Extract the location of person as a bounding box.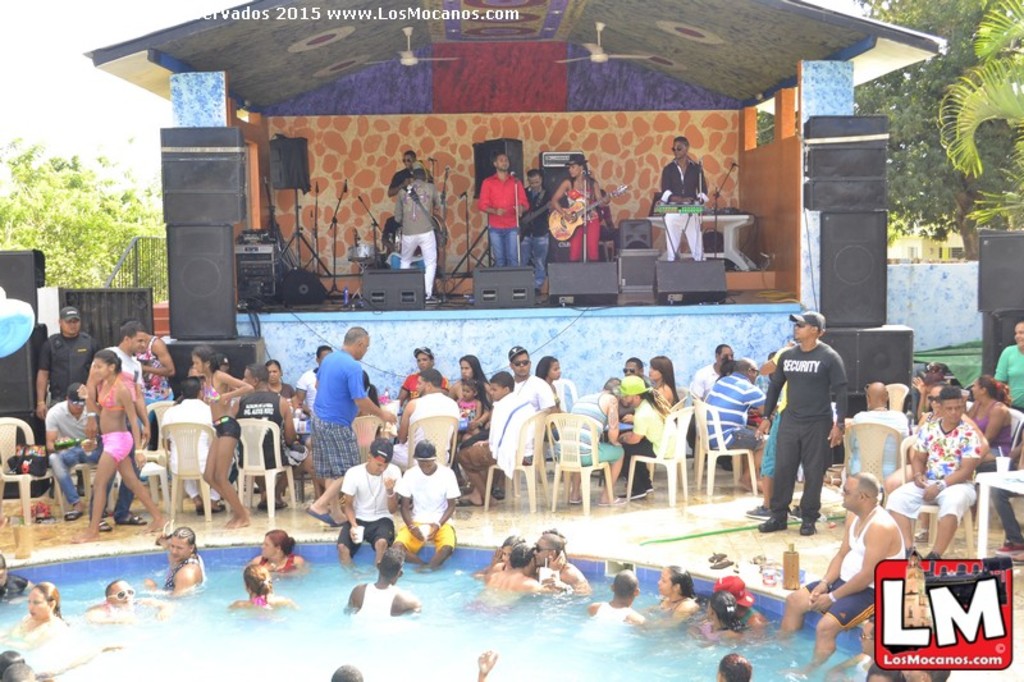
906, 659, 948, 681.
